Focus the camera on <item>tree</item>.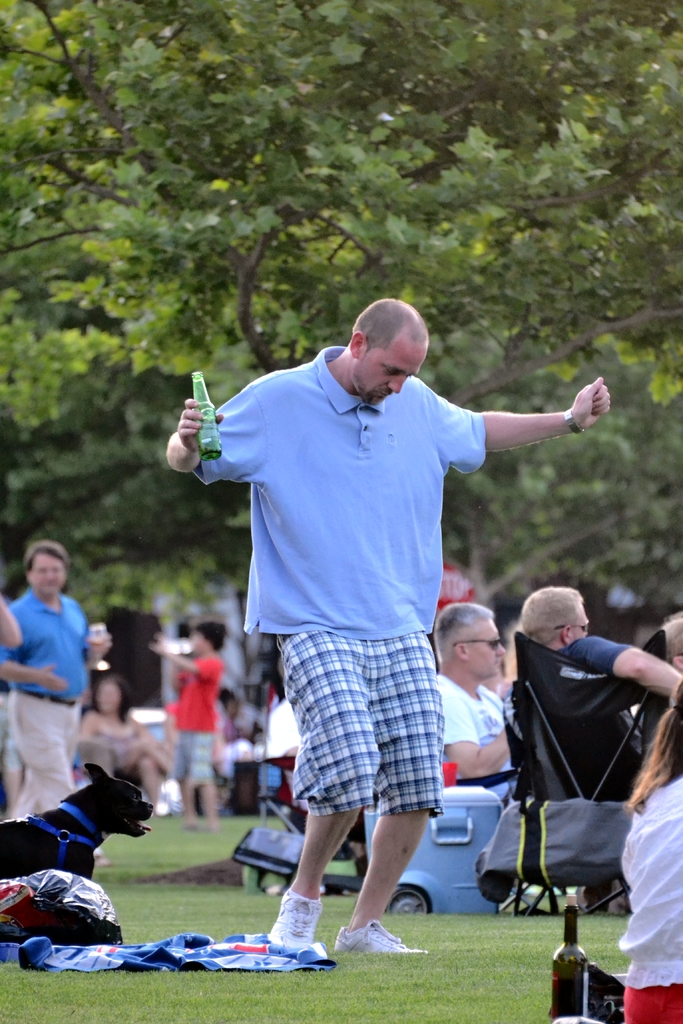
Focus region: 0/0/682/847.
